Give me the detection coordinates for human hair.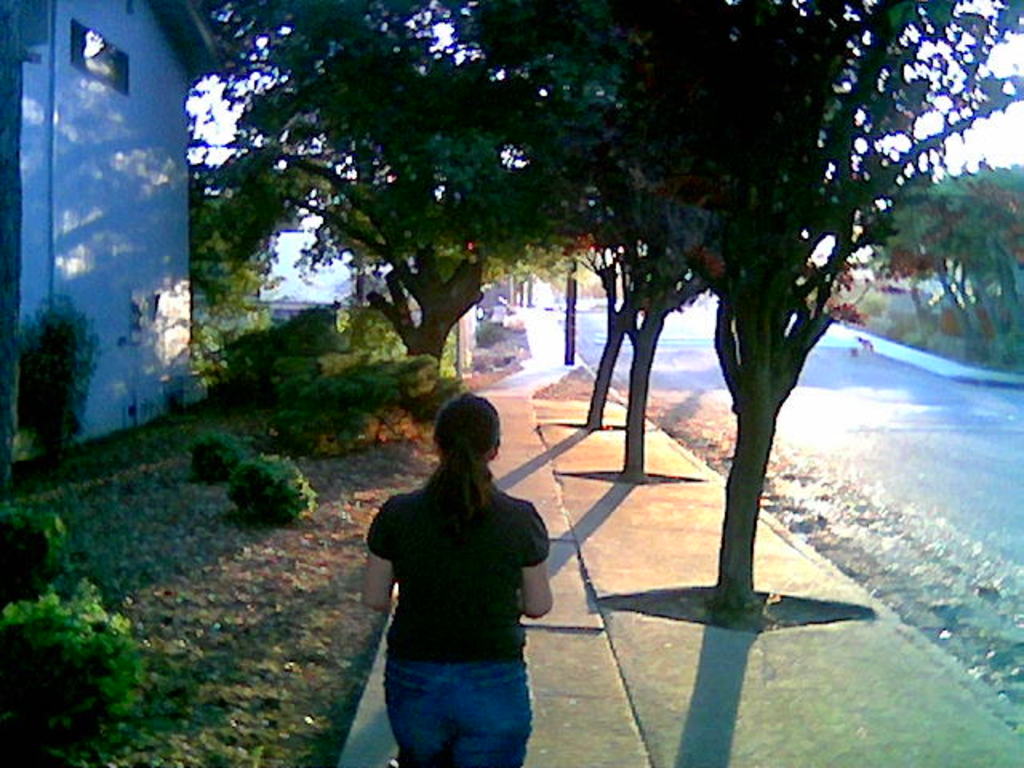
region(421, 406, 502, 525).
